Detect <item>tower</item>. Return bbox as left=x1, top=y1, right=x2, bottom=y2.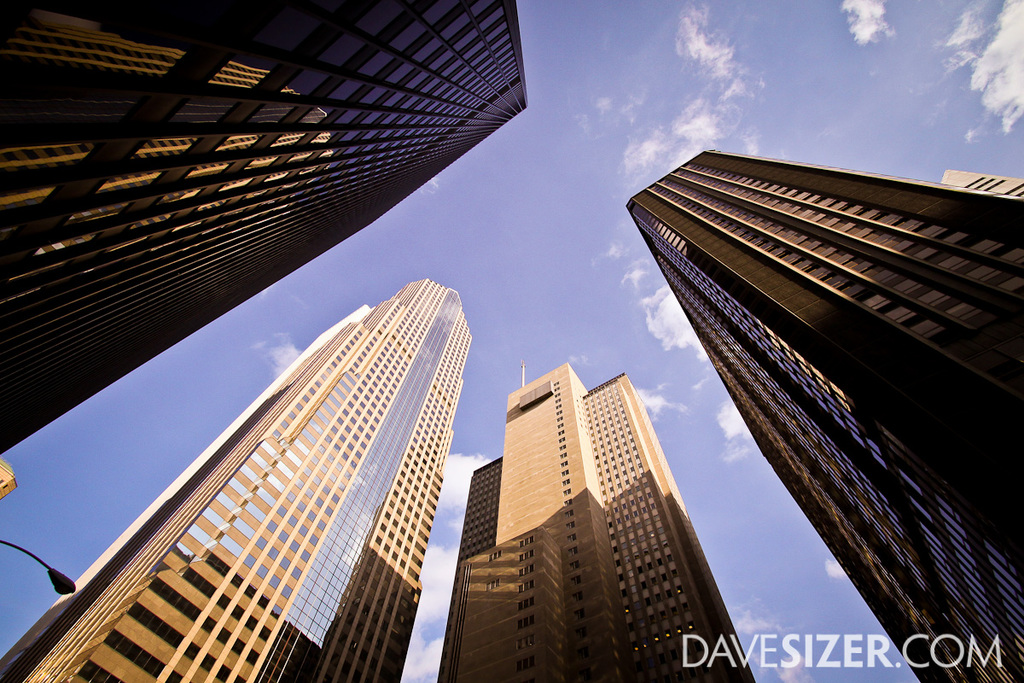
left=0, top=0, right=523, bottom=462.
